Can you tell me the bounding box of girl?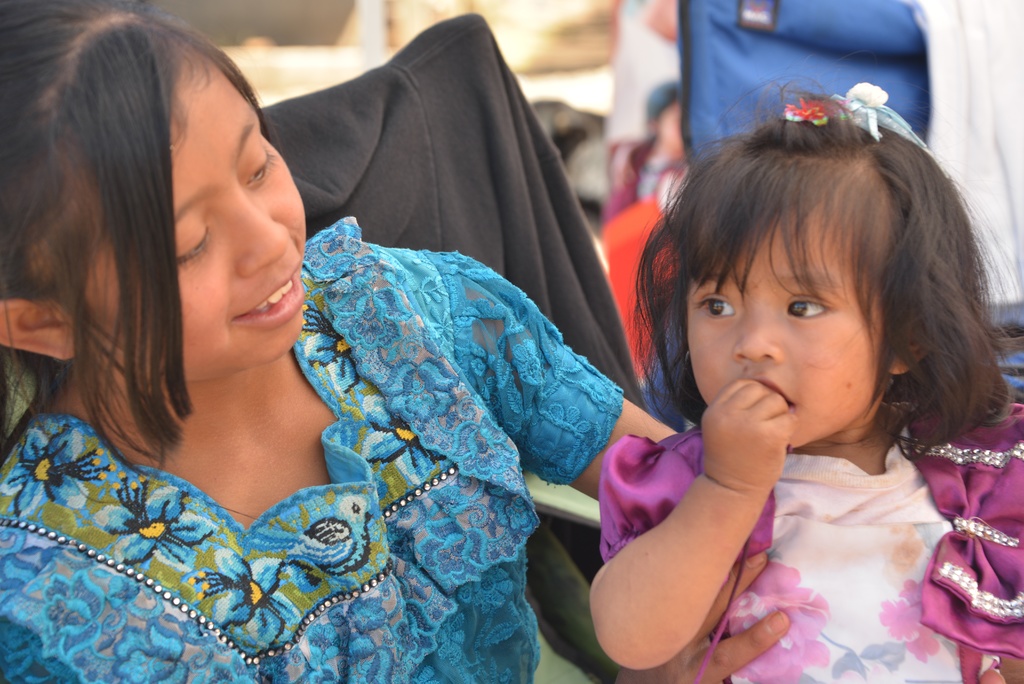
0/0/787/683.
